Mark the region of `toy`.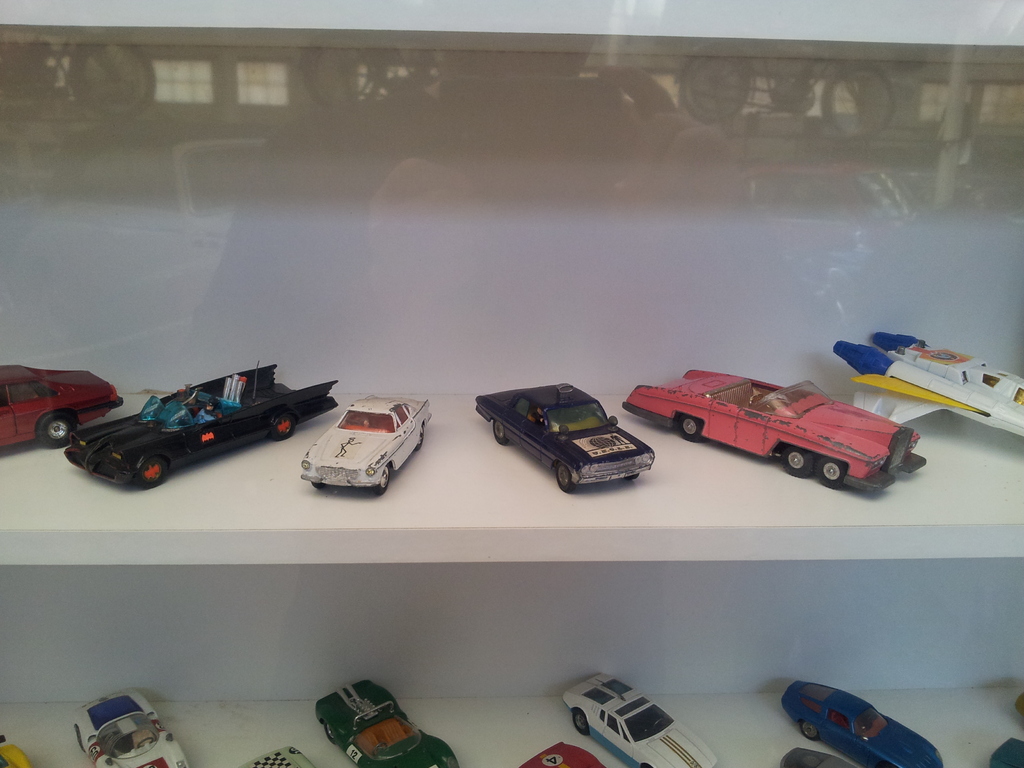
Region: select_region(1014, 694, 1023, 719).
